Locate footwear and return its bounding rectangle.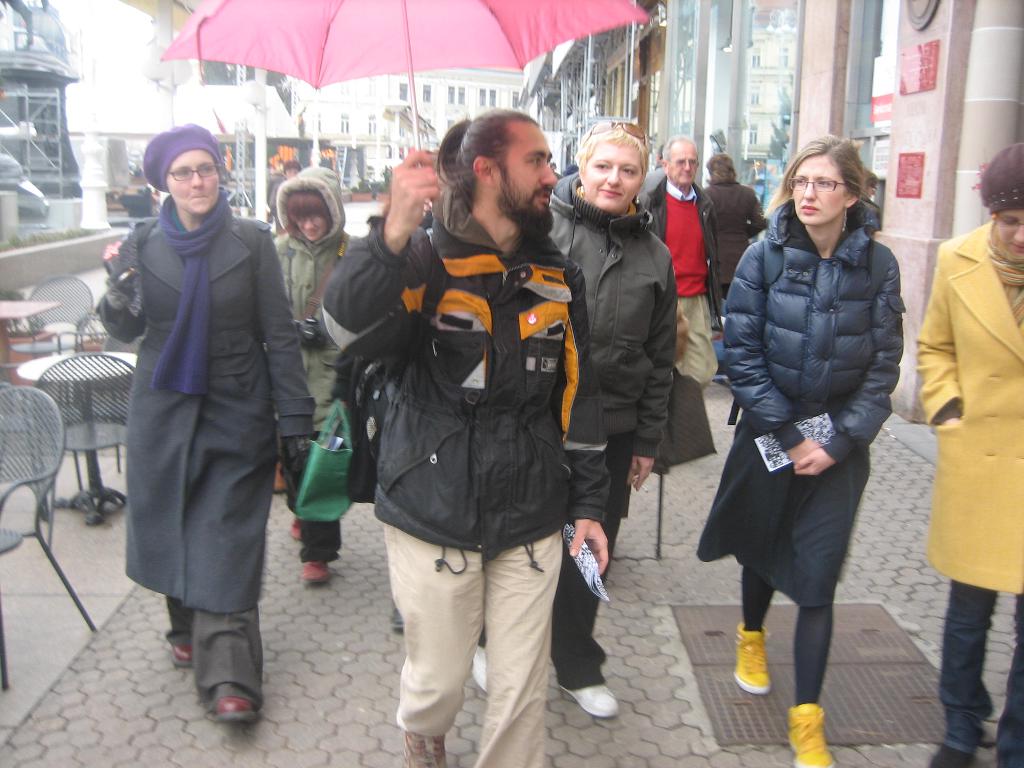
bbox(274, 466, 290, 495).
